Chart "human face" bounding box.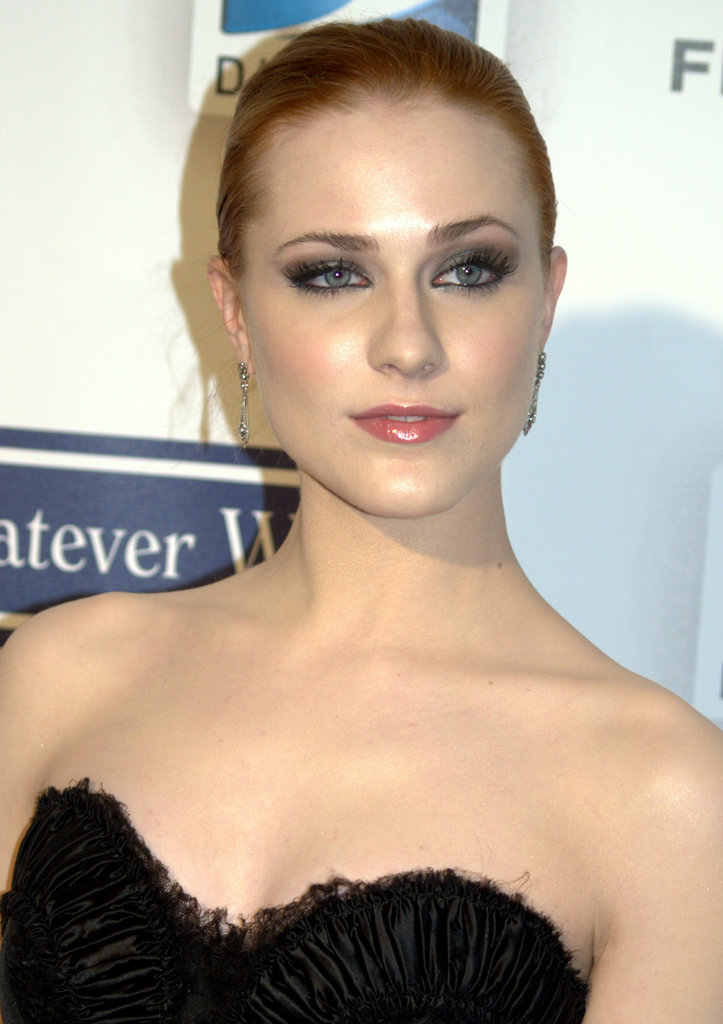
Charted: 236 93 544 518.
